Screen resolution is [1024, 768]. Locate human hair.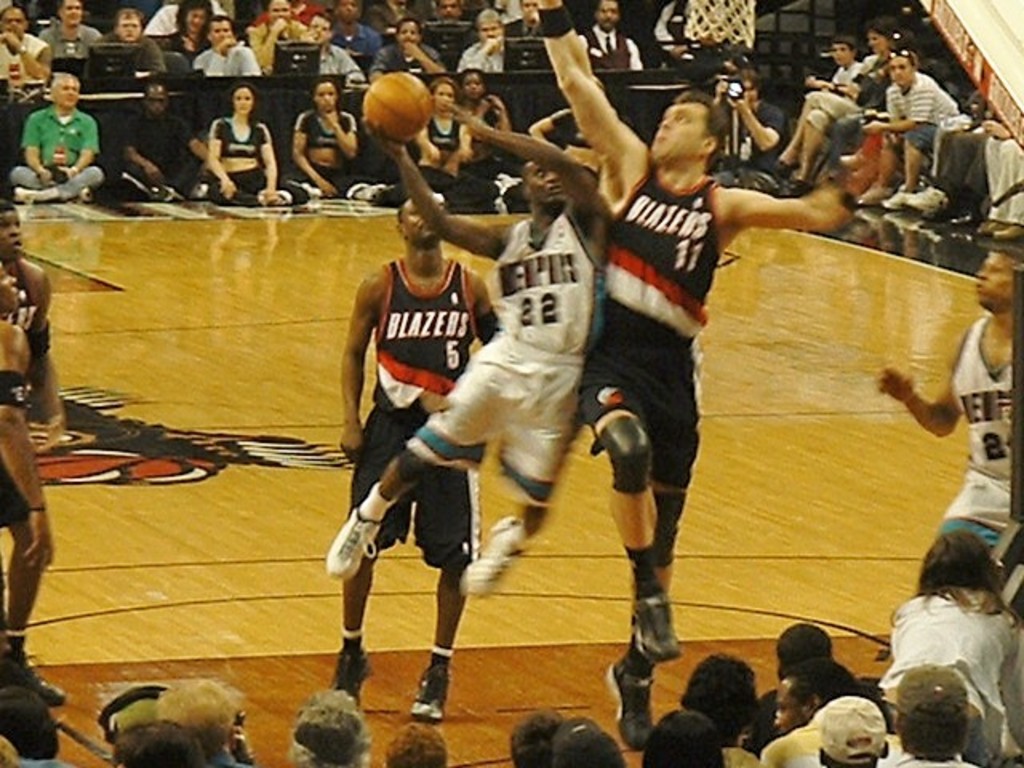
detection(835, 30, 853, 50).
